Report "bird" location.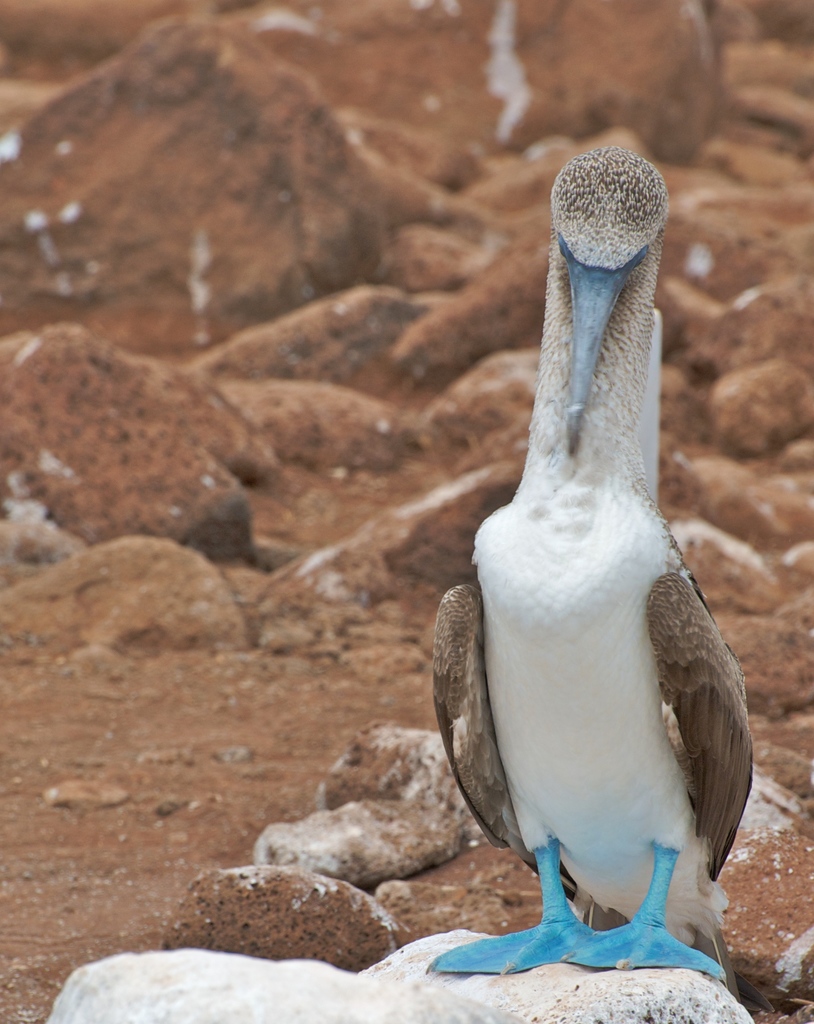
Report: 400,143,749,989.
